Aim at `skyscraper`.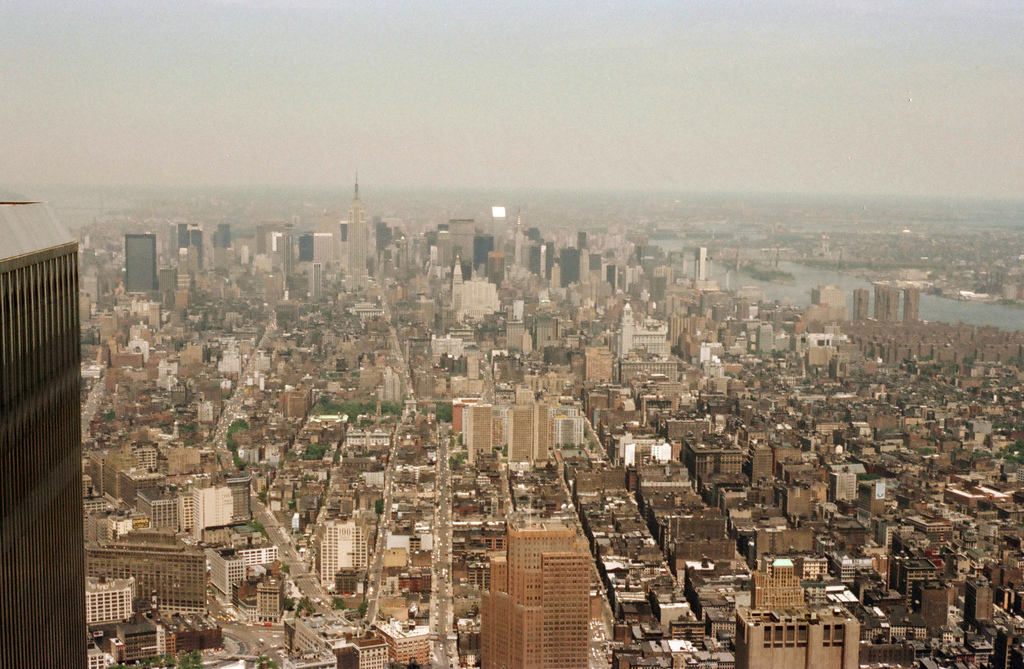
Aimed at <box>905,287,922,325</box>.
